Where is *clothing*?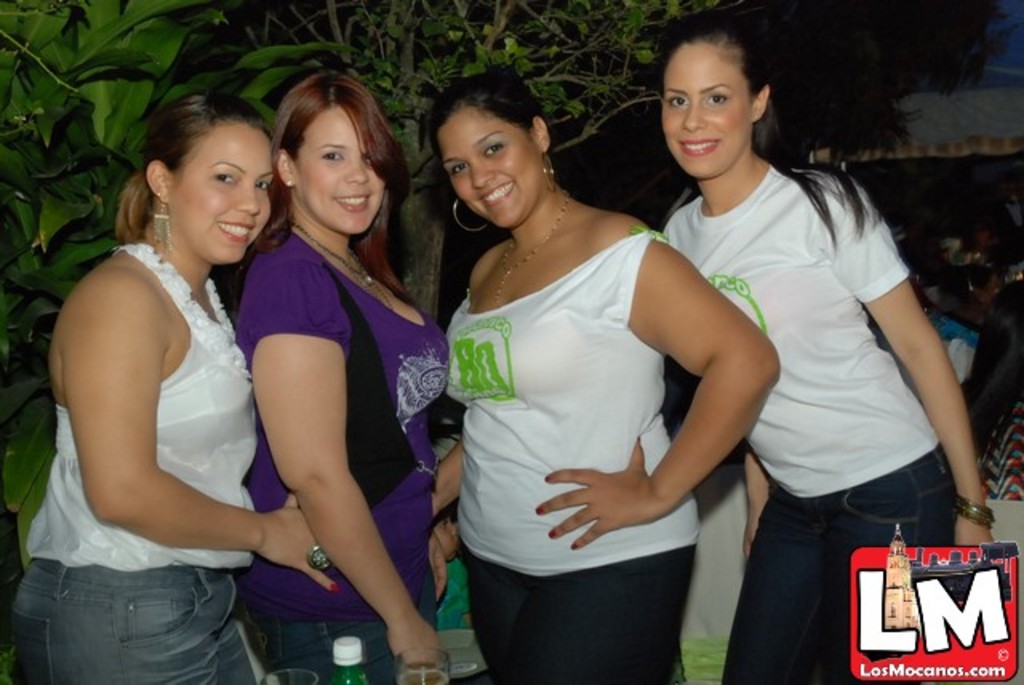
<bbox>658, 197, 955, 683</bbox>.
